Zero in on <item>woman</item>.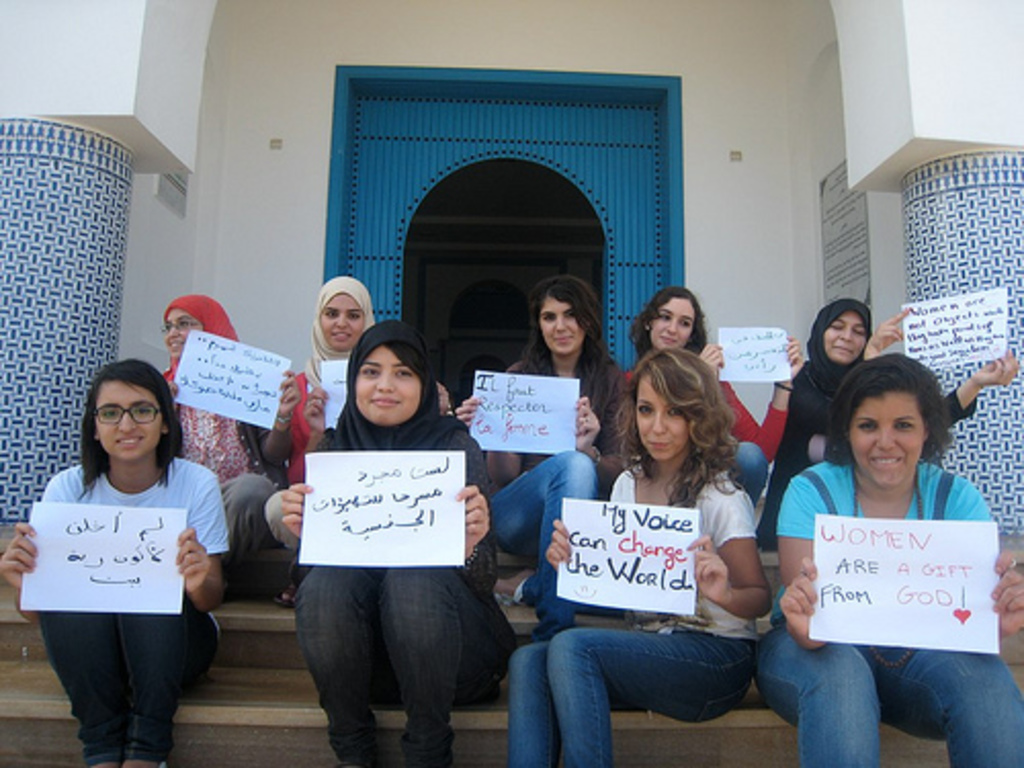
Zeroed in: [504,342,774,766].
